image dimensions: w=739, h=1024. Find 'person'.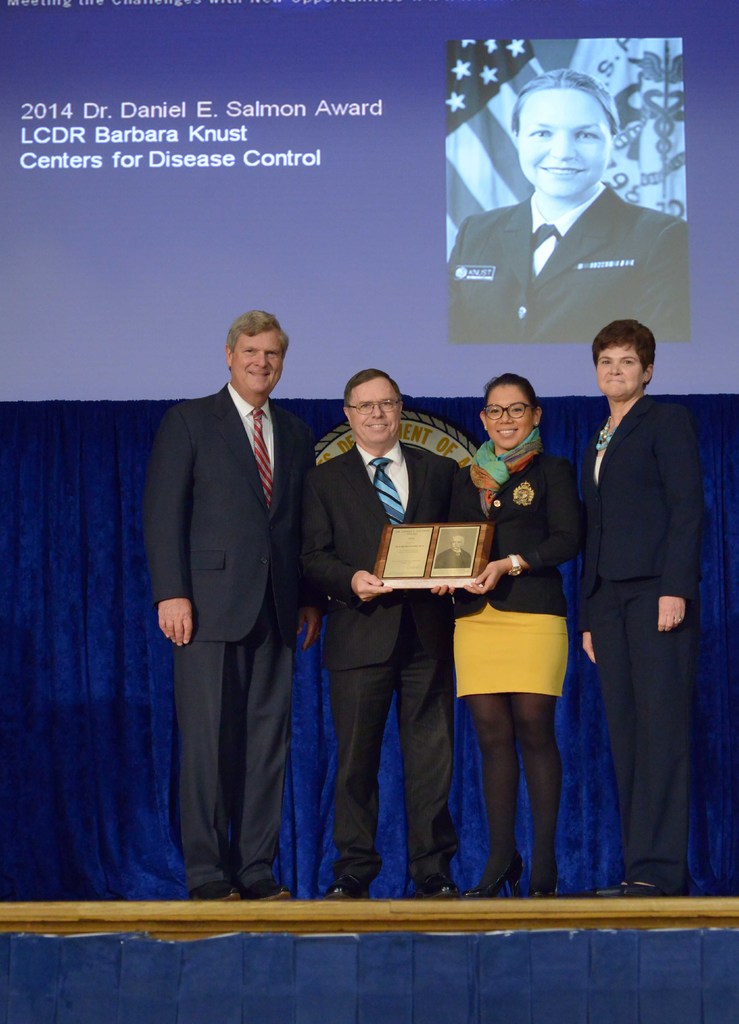
(left=565, top=330, right=689, bottom=922).
